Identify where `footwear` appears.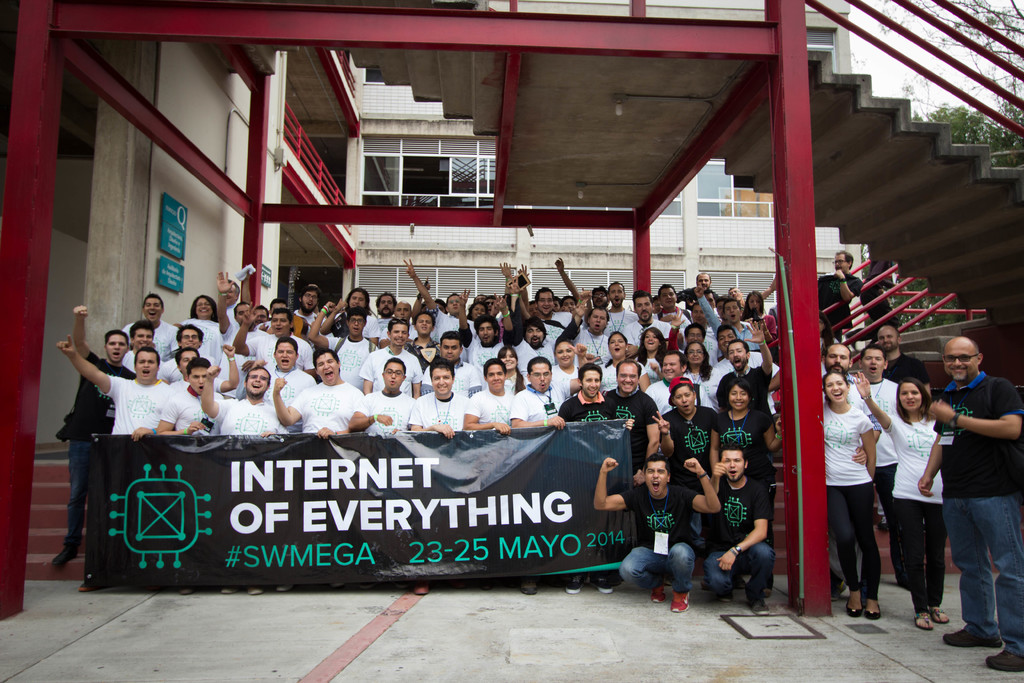
Appears at {"x1": 564, "y1": 576, "x2": 584, "y2": 596}.
